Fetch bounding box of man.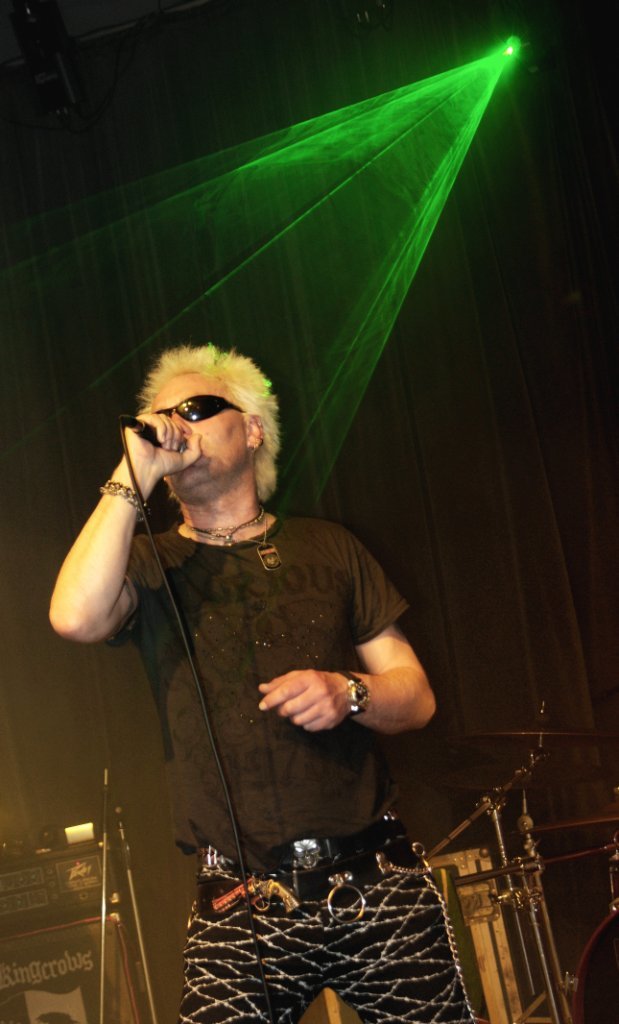
Bbox: region(48, 344, 469, 1021).
